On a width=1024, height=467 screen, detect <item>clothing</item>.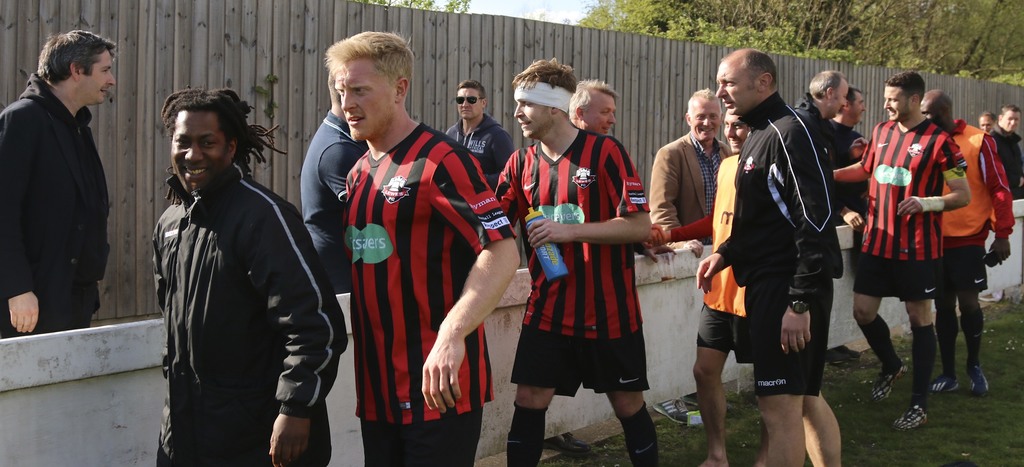
993,125,1023,196.
